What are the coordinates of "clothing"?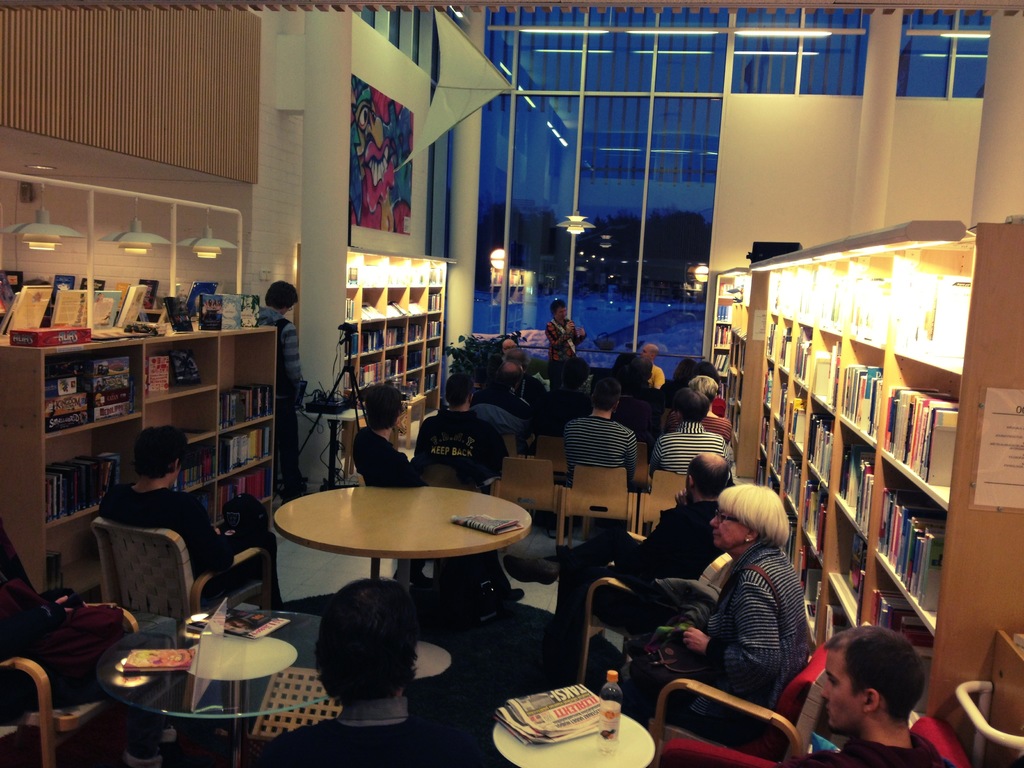
bbox=(234, 698, 493, 767).
